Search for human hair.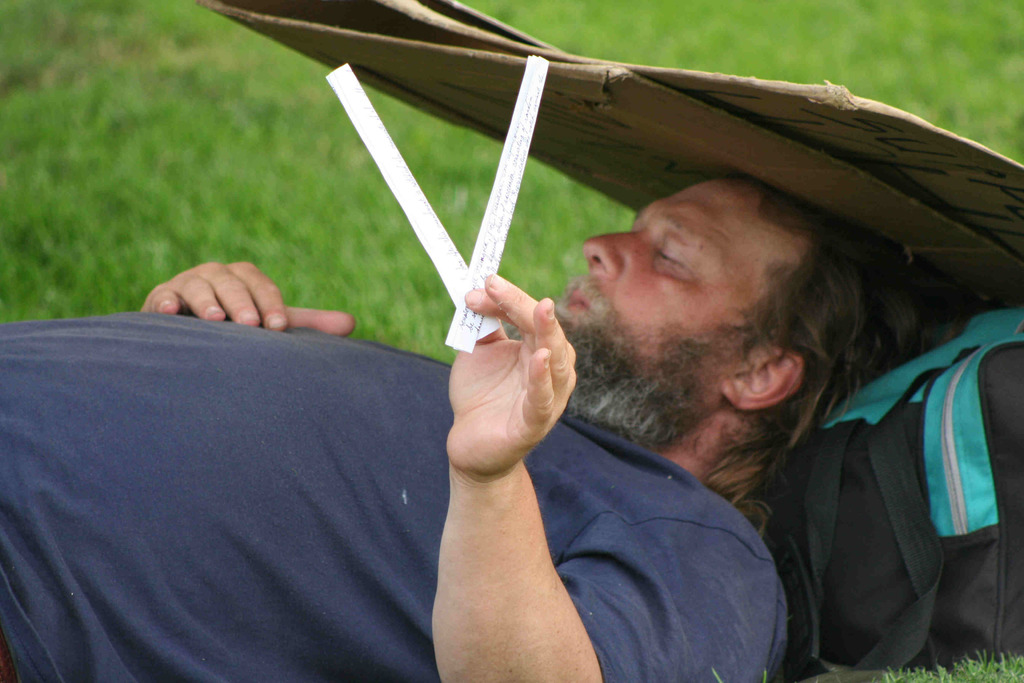
Found at 685:177:972:535.
